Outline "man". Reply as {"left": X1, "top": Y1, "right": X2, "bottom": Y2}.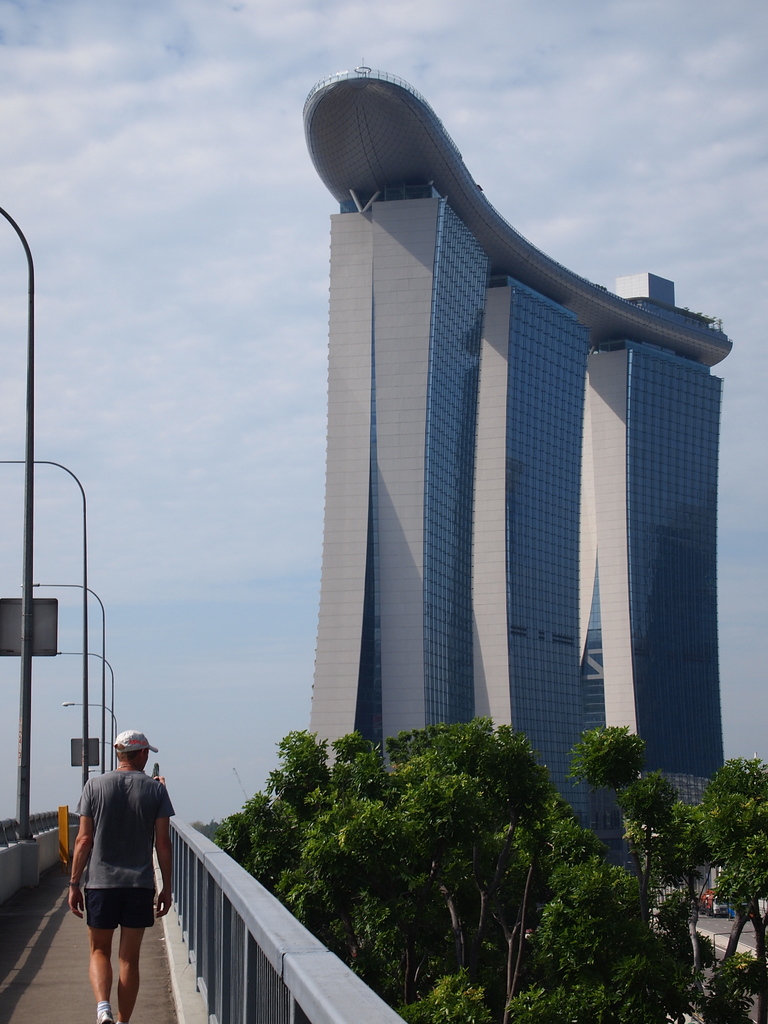
{"left": 60, "top": 729, "right": 175, "bottom": 1023}.
